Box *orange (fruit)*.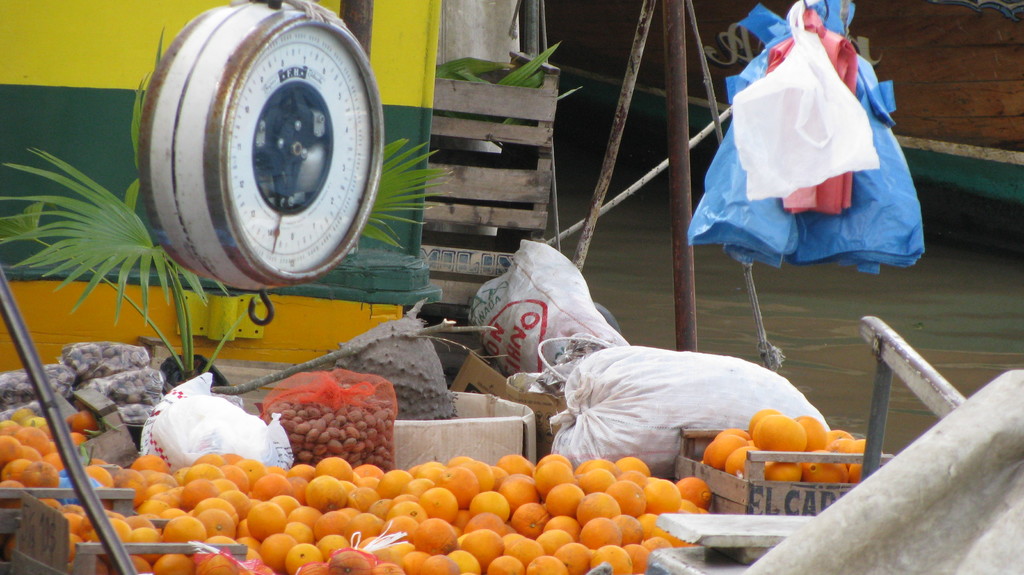
Rect(536, 522, 572, 550).
